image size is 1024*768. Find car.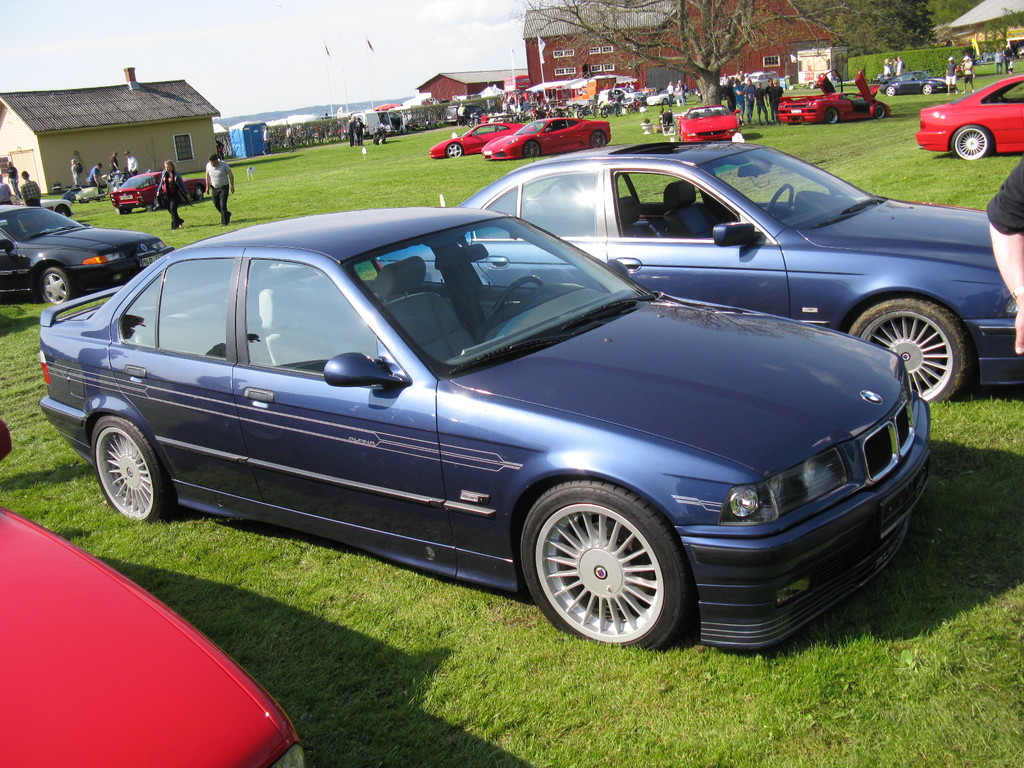
107 166 212 211.
